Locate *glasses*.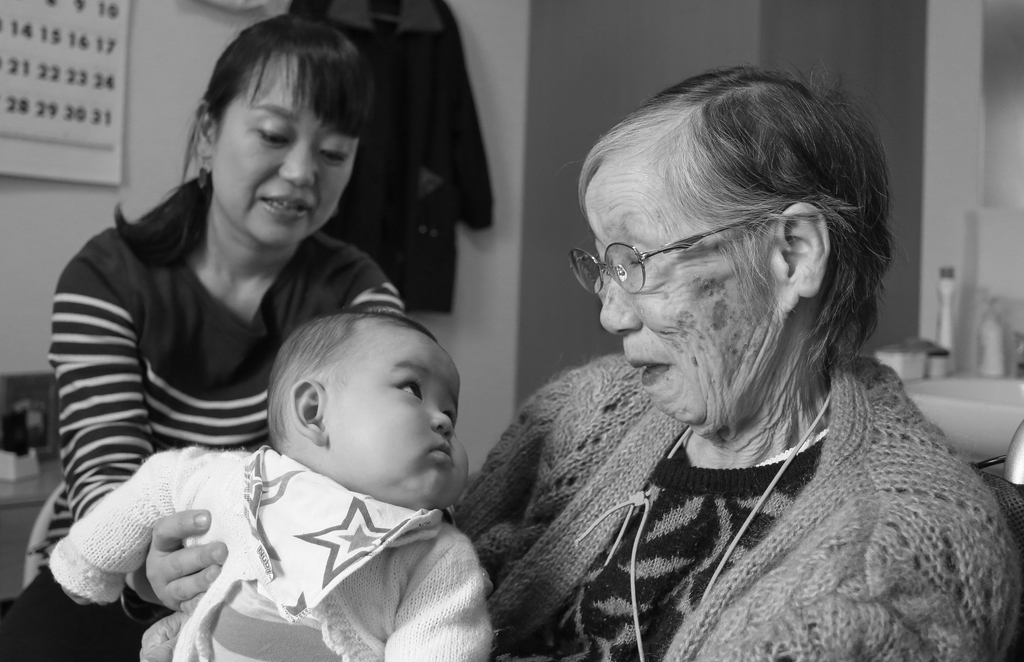
Bounding box: <box>564,194,795,304</box>.
